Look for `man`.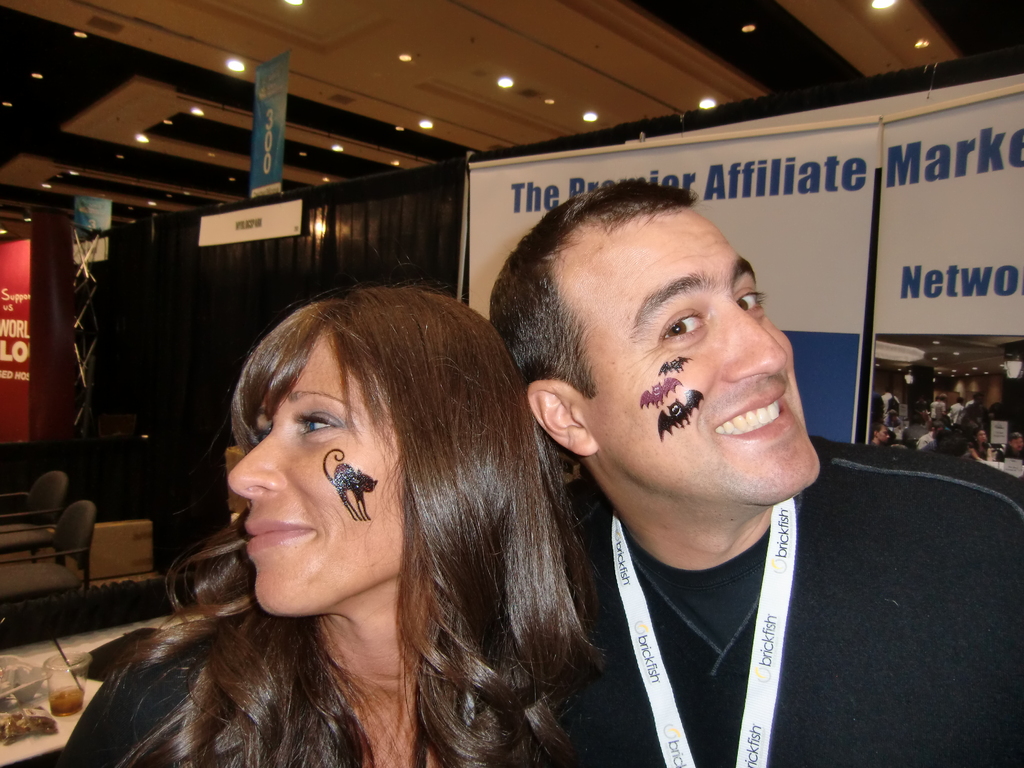
Found: 954, 401, 964, 421.
